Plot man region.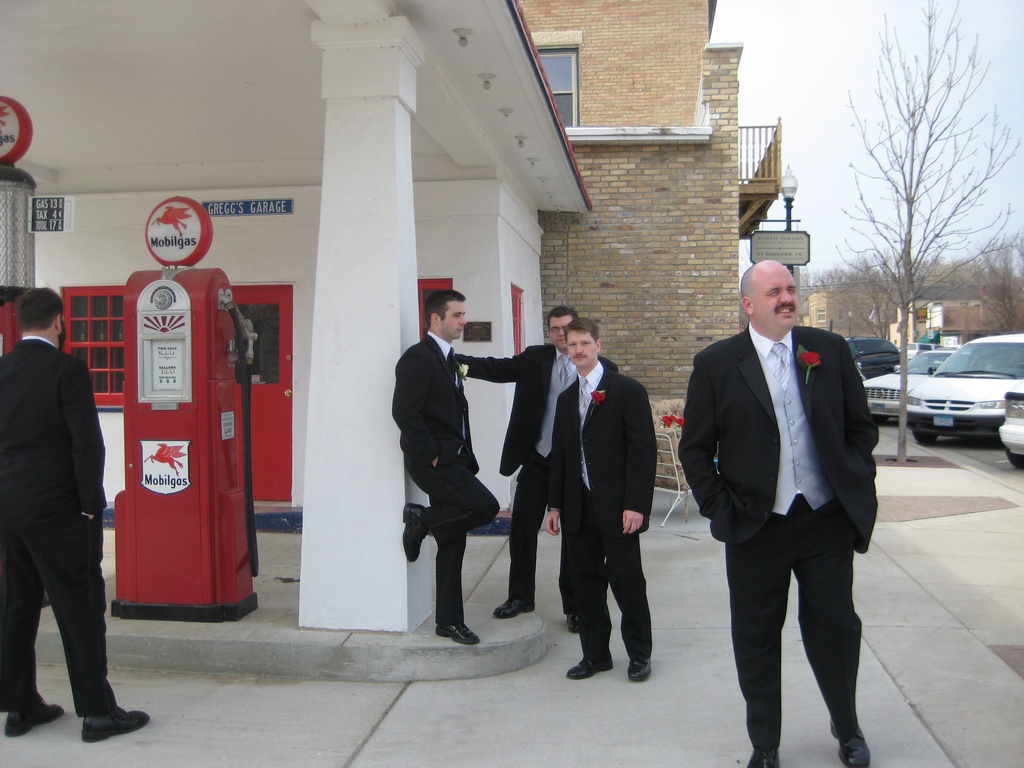
Plotted at 385:291:501:653.
